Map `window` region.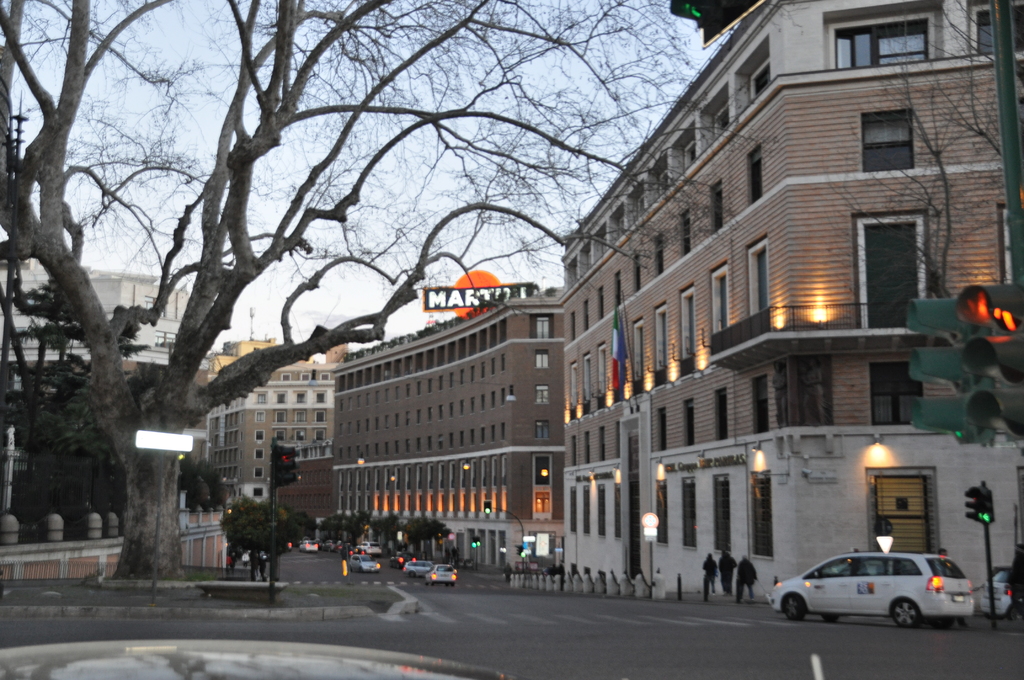
Mapped to detection(423, 409, 433, 423).
